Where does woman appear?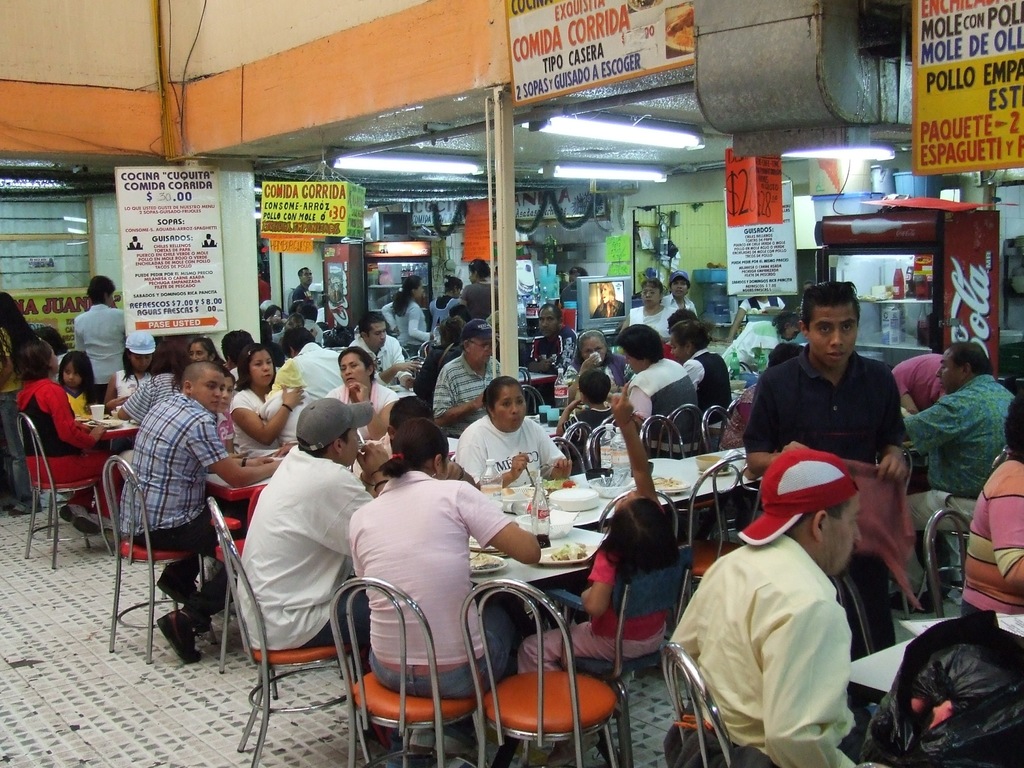
Appears at Rect(431, 276, 461, 329).
